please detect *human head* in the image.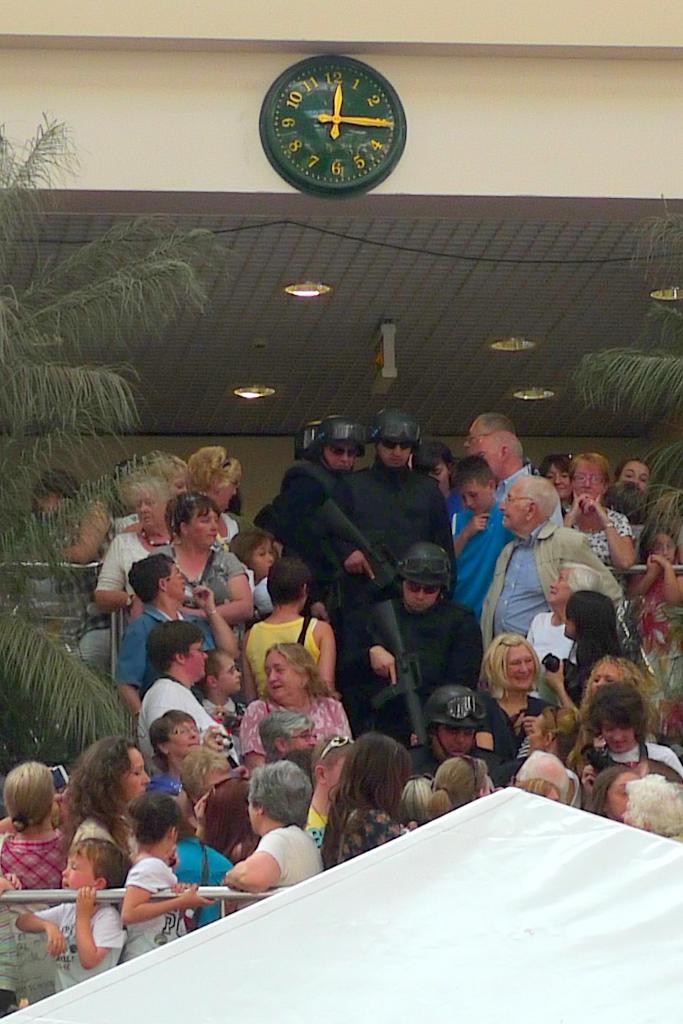
x1=79 y1=737 x2=151 y2=805.
